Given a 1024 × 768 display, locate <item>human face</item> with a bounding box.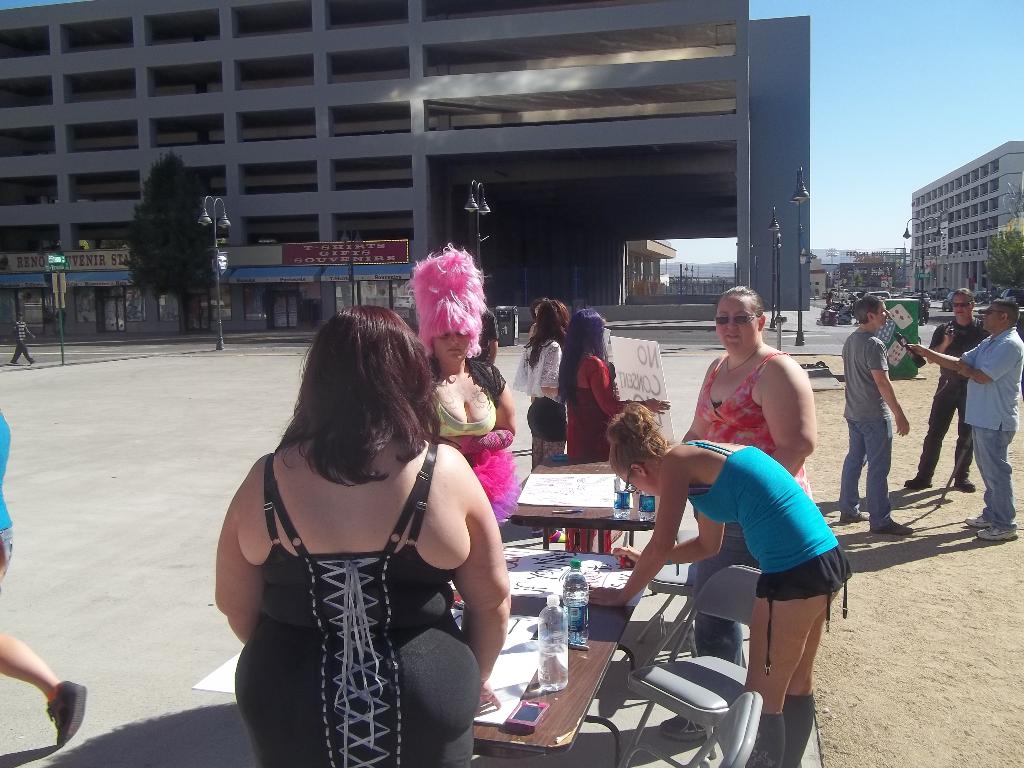
Located: left=952, top=296, right=970, bottom=319.
